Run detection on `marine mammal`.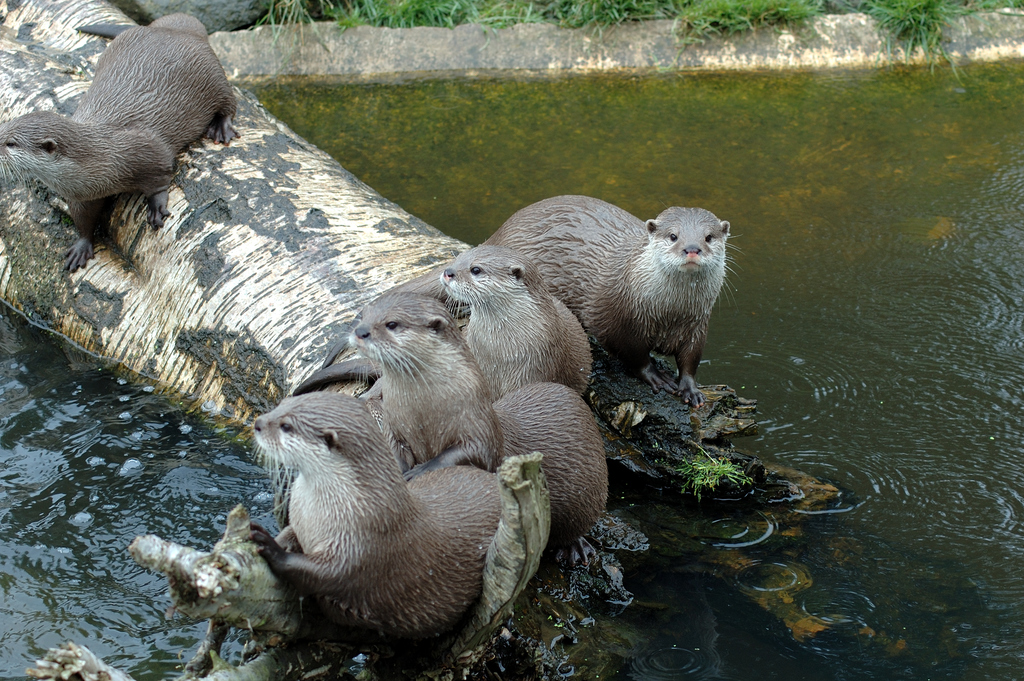
Result: crop(345, 292, 612, 552).
